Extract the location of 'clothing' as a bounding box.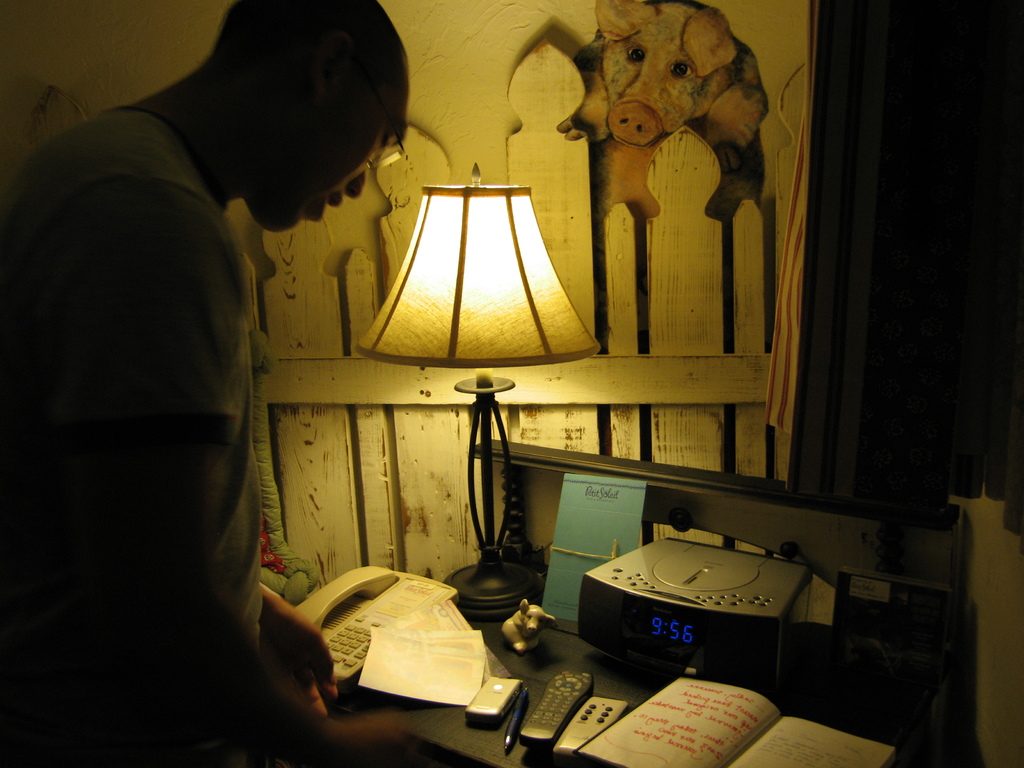
[x1=0, y1=110, x2=262, y2=767].
